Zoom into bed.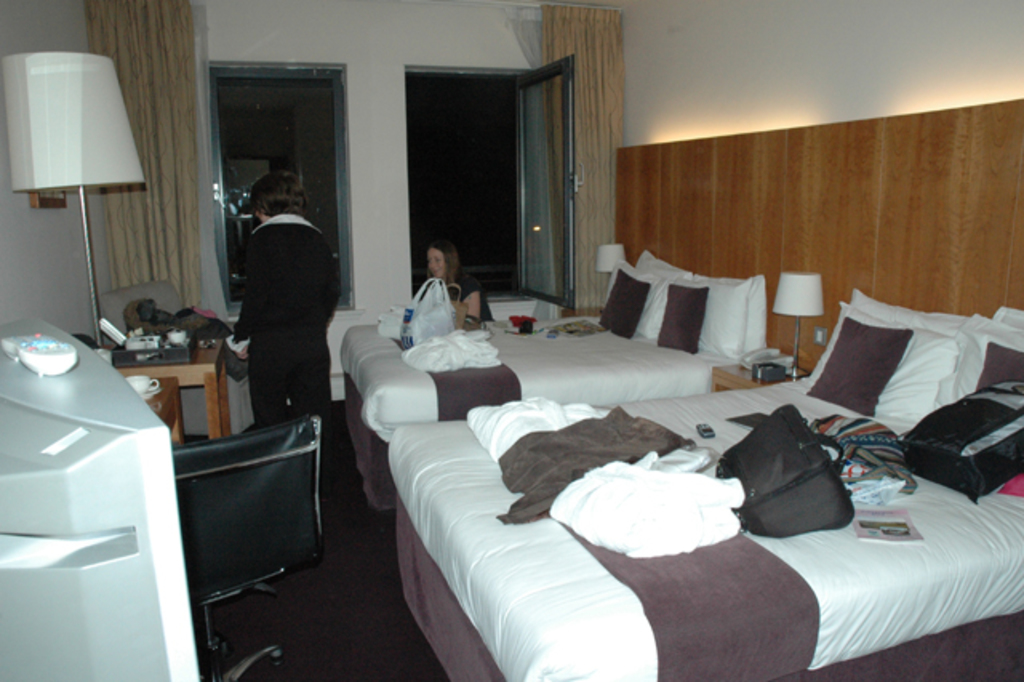
Zoom target: (339, 243, 784, 514).
